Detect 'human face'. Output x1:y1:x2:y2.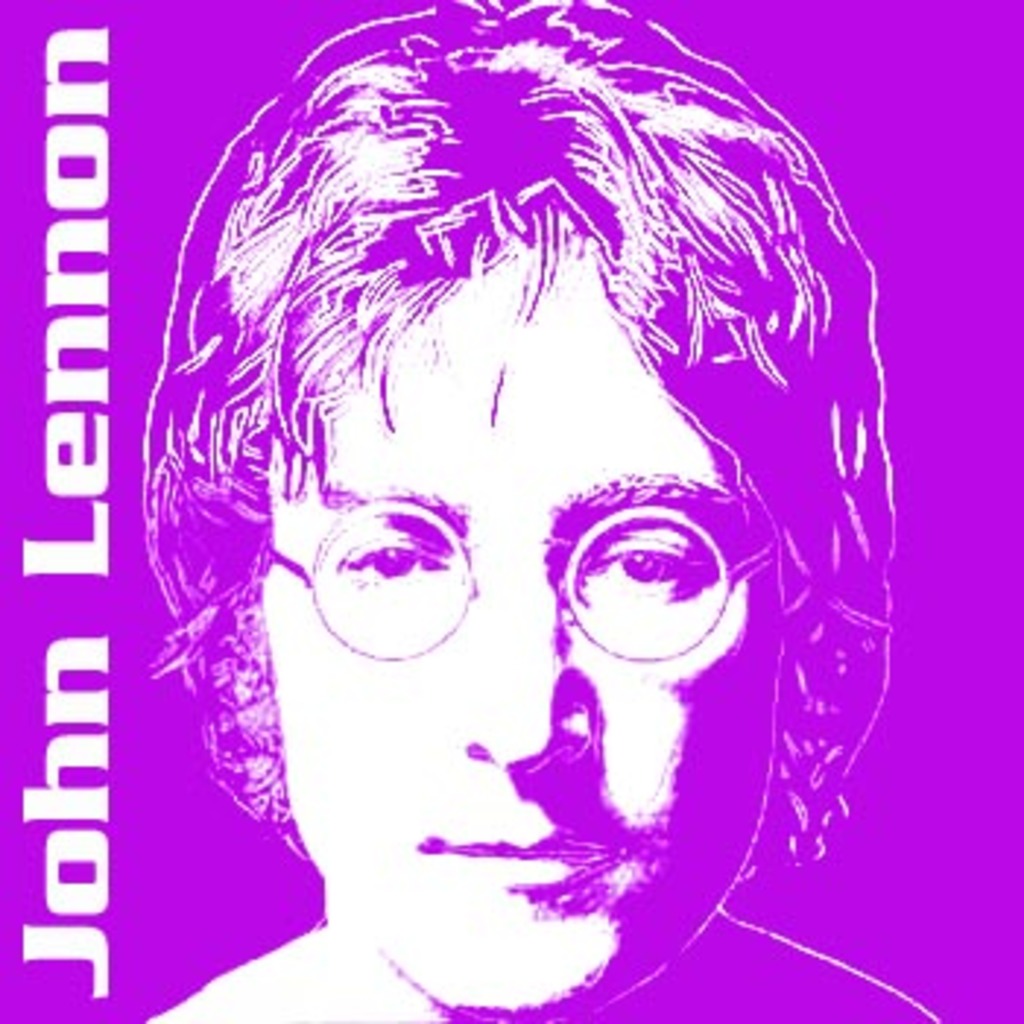
257:234:790:1021.
